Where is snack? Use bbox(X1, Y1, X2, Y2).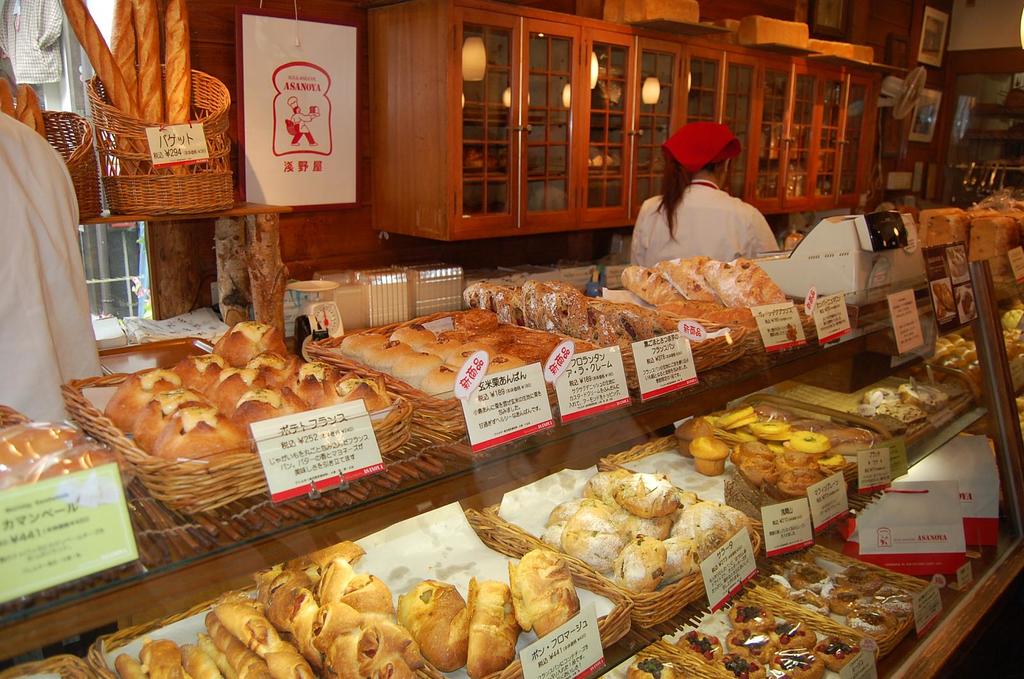
bbox(615, 534, 955, 678).
